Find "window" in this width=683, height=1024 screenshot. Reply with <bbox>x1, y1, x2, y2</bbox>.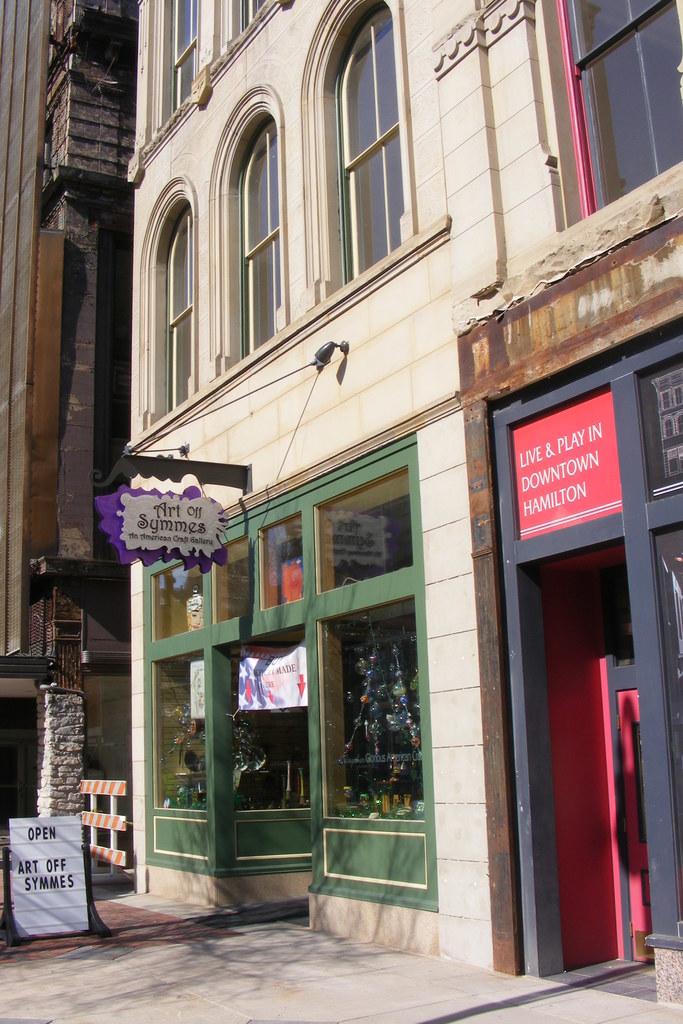
<bbox>296, 0, 420, 333</bbox>.
